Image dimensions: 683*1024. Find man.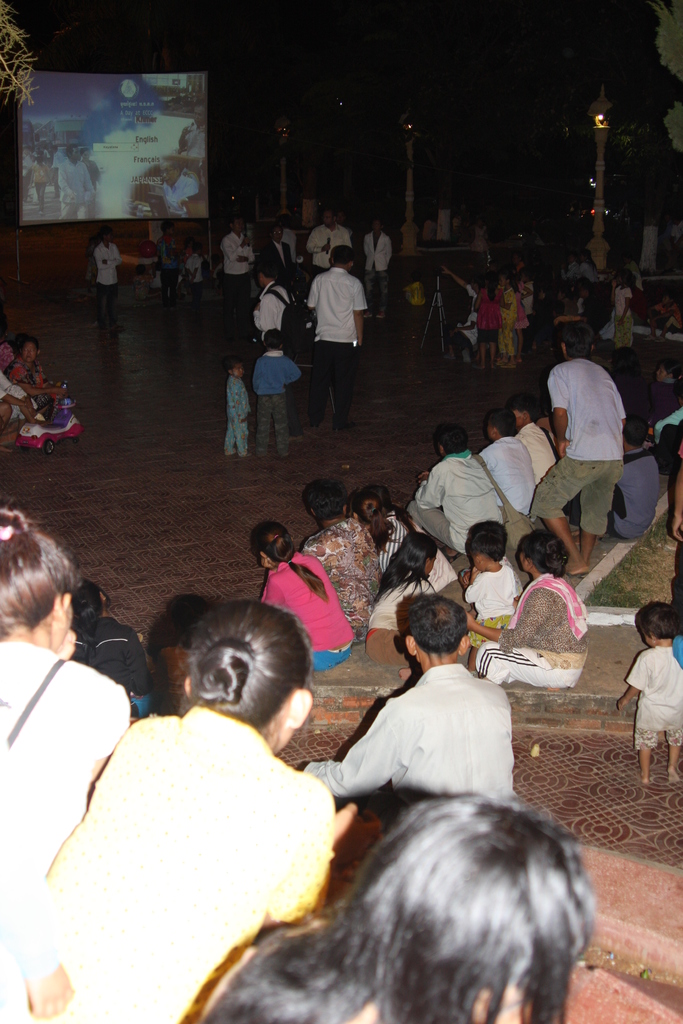
bbox=[91, 223, 122, 331].
